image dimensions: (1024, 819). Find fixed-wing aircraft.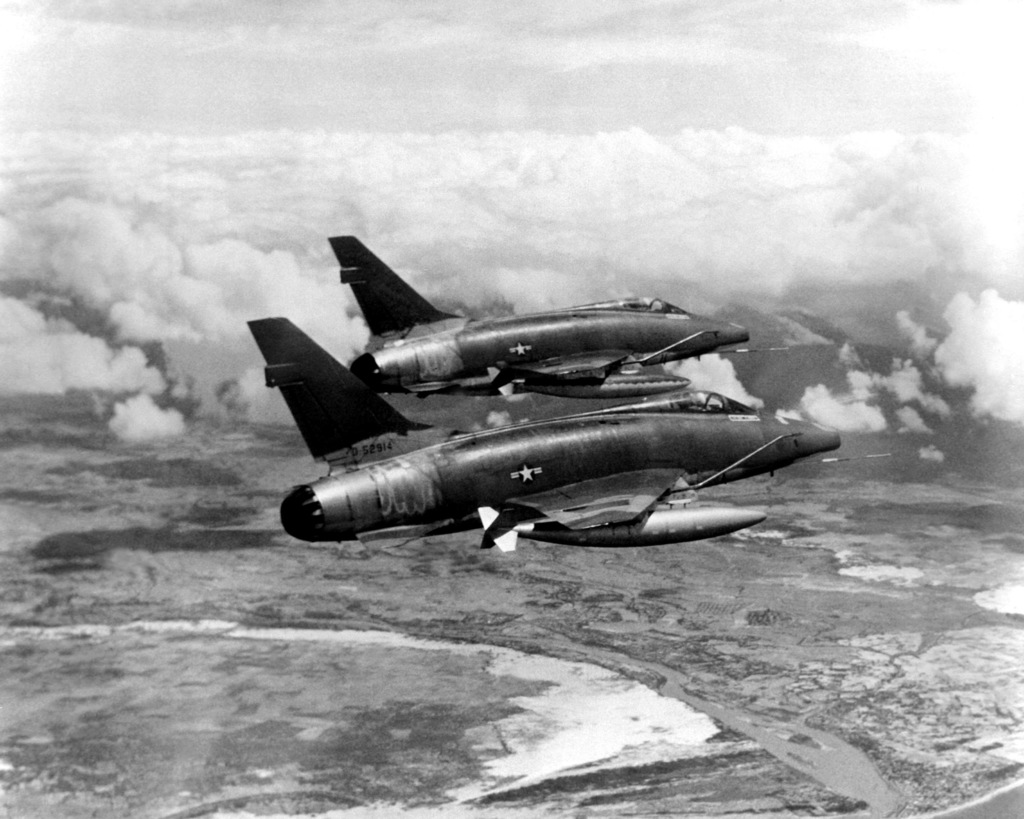
locate(323, 227, 752, 396).
